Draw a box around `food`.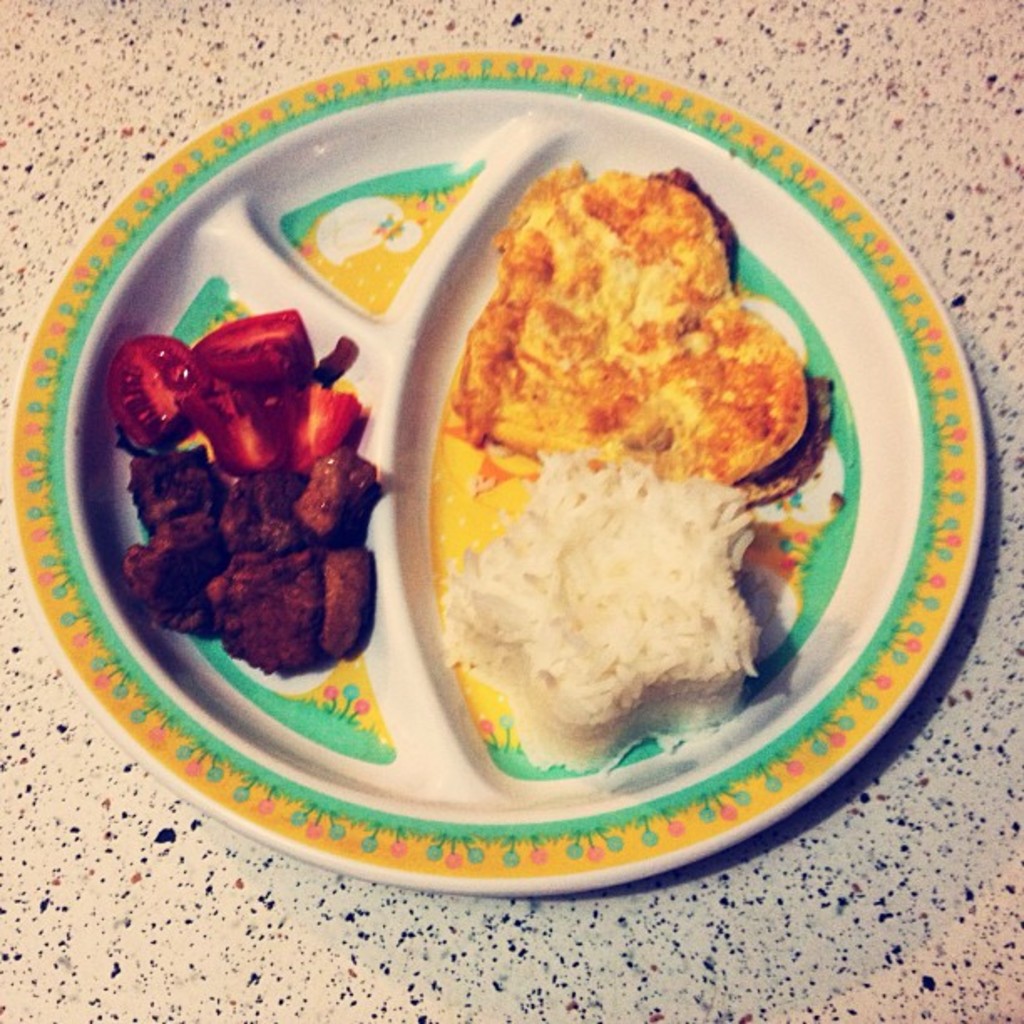
402:159:813:771.
